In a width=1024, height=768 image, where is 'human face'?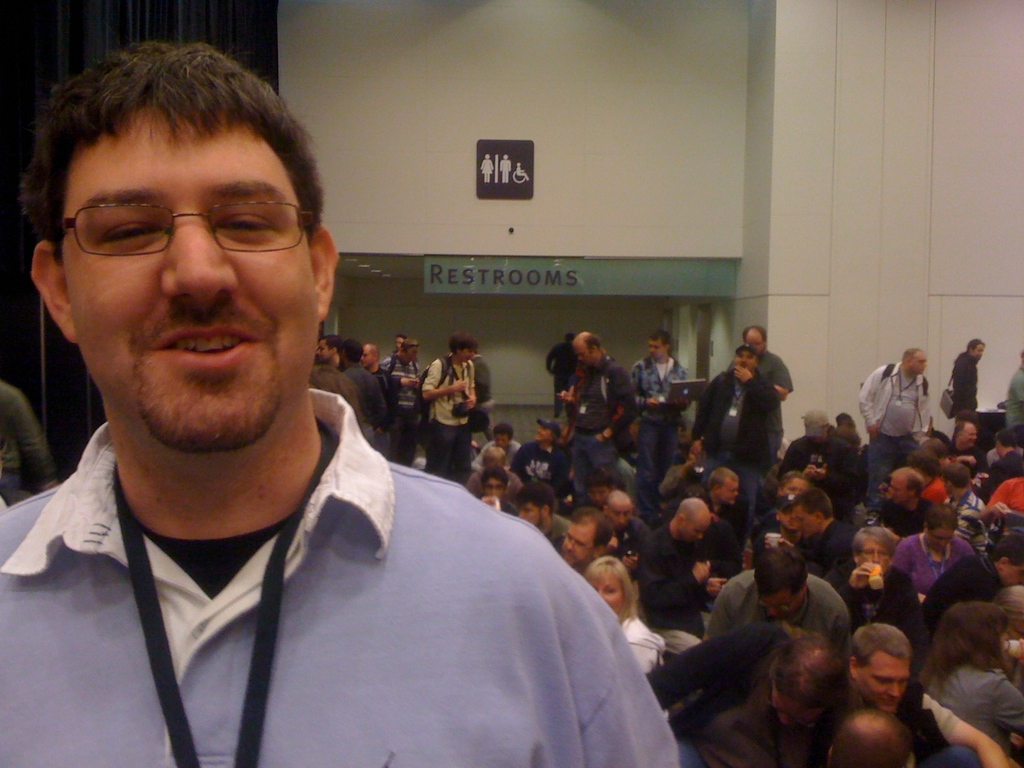
765, 584, 801, 616.
